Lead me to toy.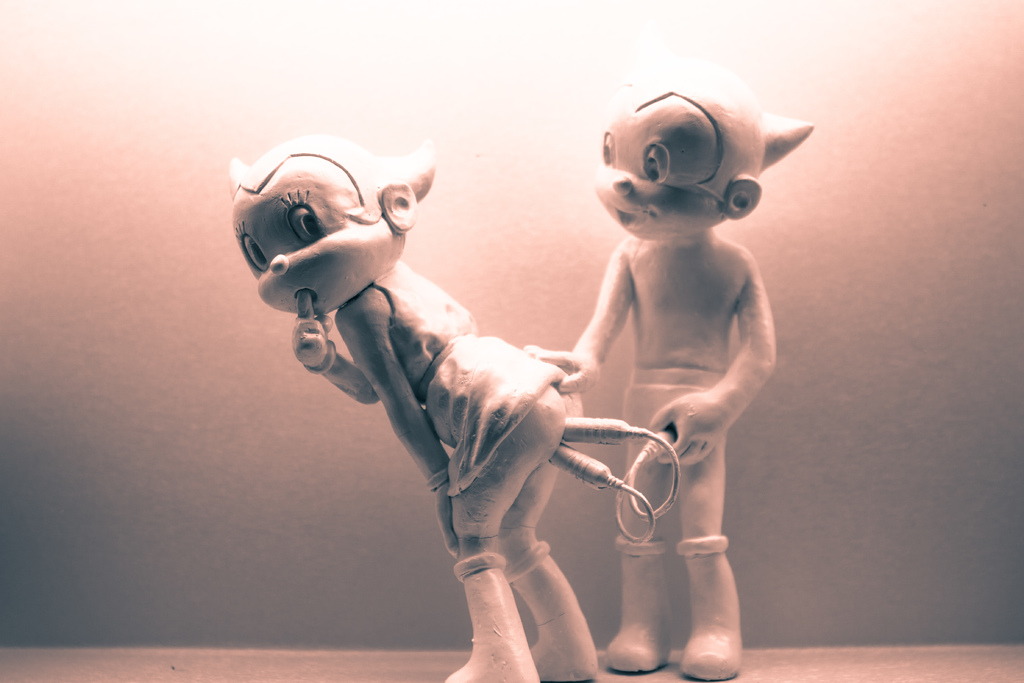
Lead to l=545, t=85, r=792, b=629.
